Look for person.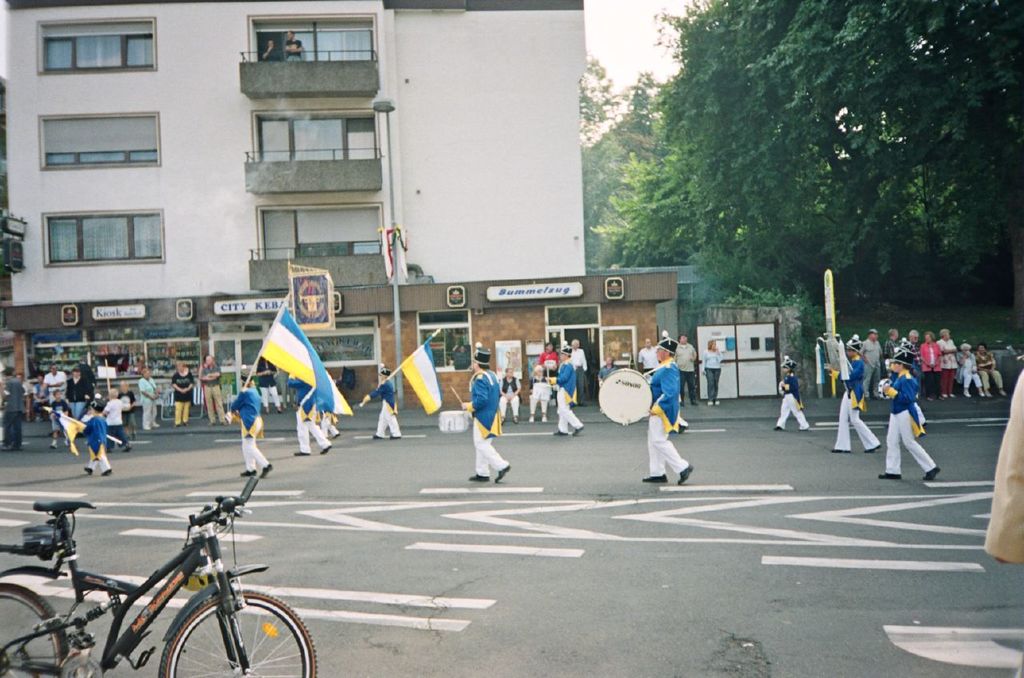
Found: <bbox>118, 379, 137, 425</bbox>.
